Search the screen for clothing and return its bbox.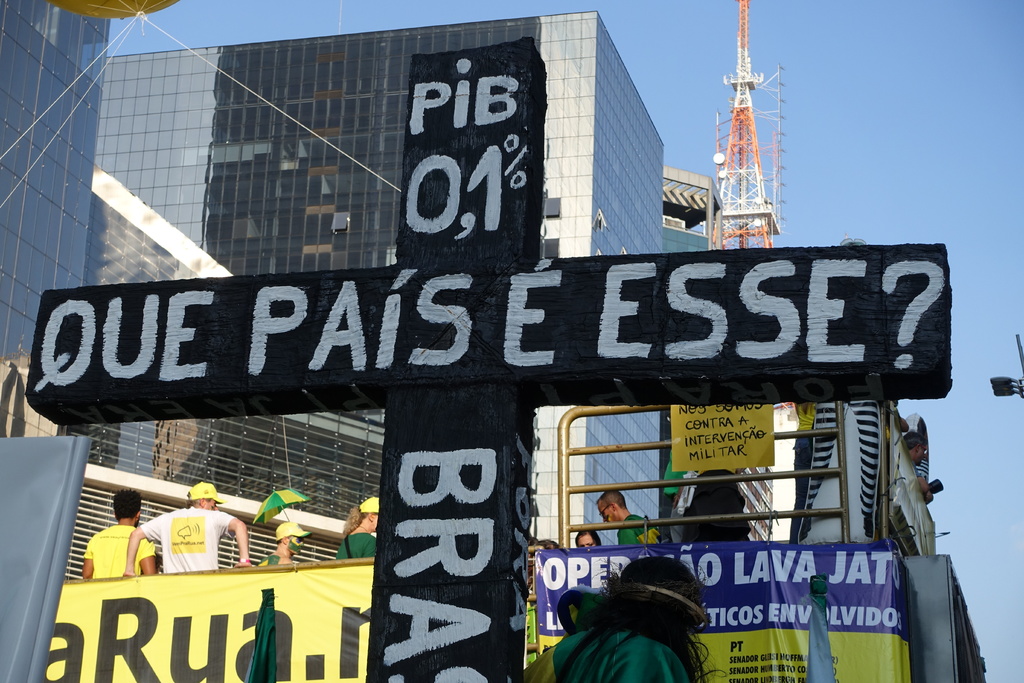
Found: bbox(525, 608, 699, 682).
